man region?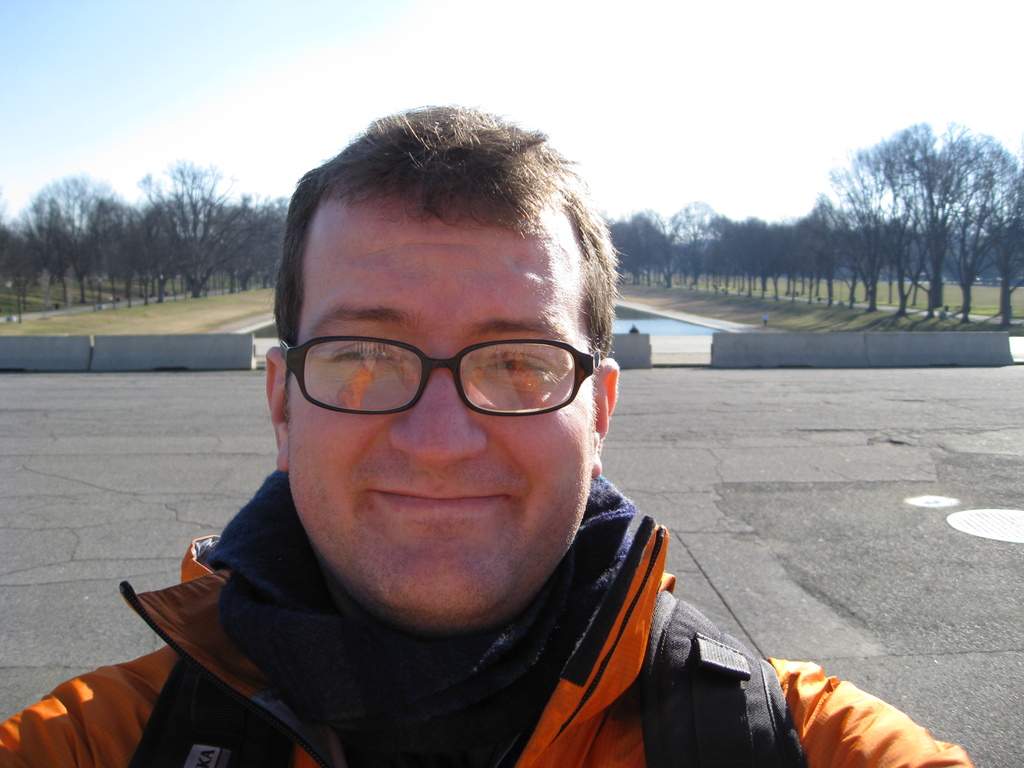
box=[100, 134, 815, 757]
